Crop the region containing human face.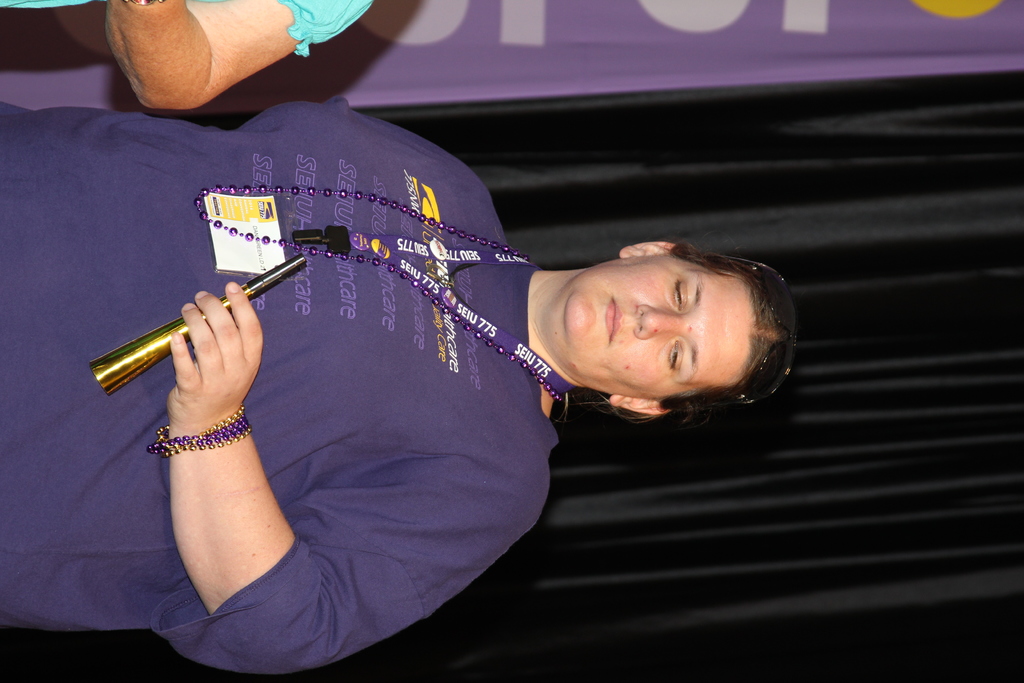
Crop region: bbox(569, 251, 754, 397).
